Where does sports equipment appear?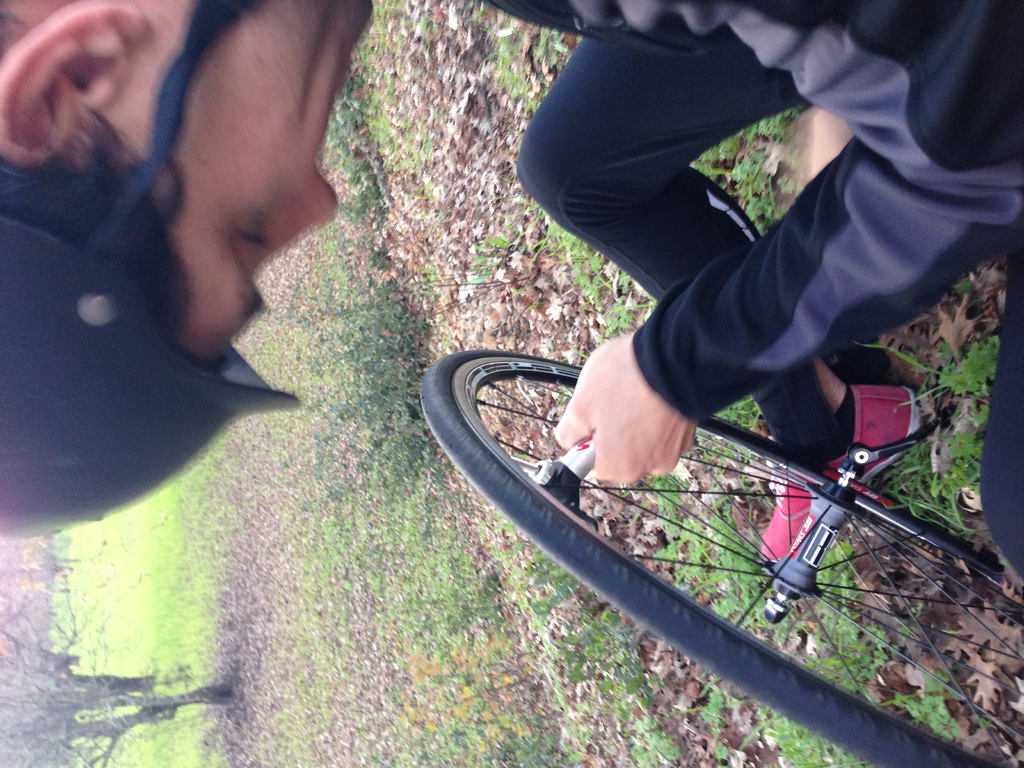
Appears at crop(0, 0, 302, 541).
